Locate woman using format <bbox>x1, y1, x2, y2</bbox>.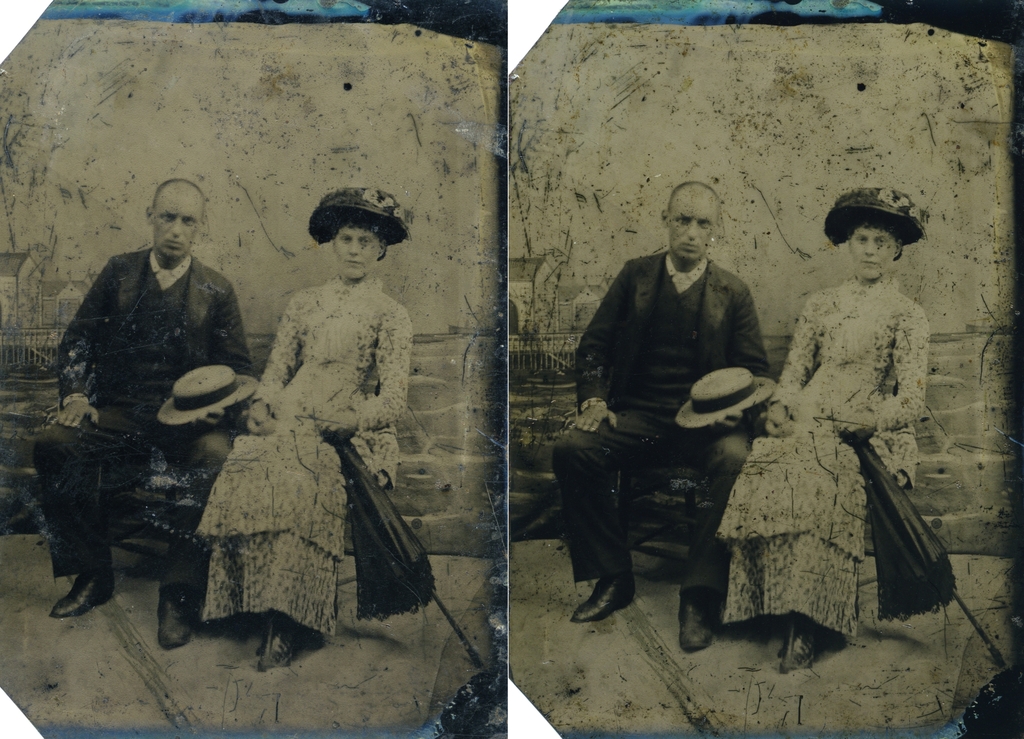
<bbox>198, 185, 413, 670</bbox>.
